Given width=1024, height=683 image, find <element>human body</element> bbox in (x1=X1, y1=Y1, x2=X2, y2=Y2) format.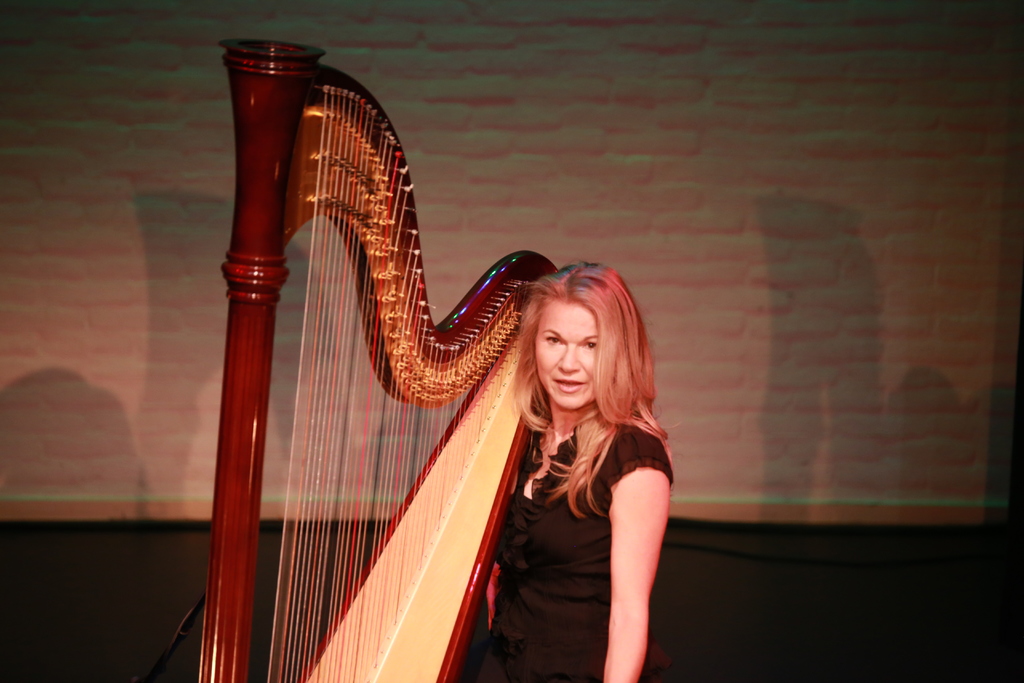
(x1=474, y1=263, x2=685, y2=680).
